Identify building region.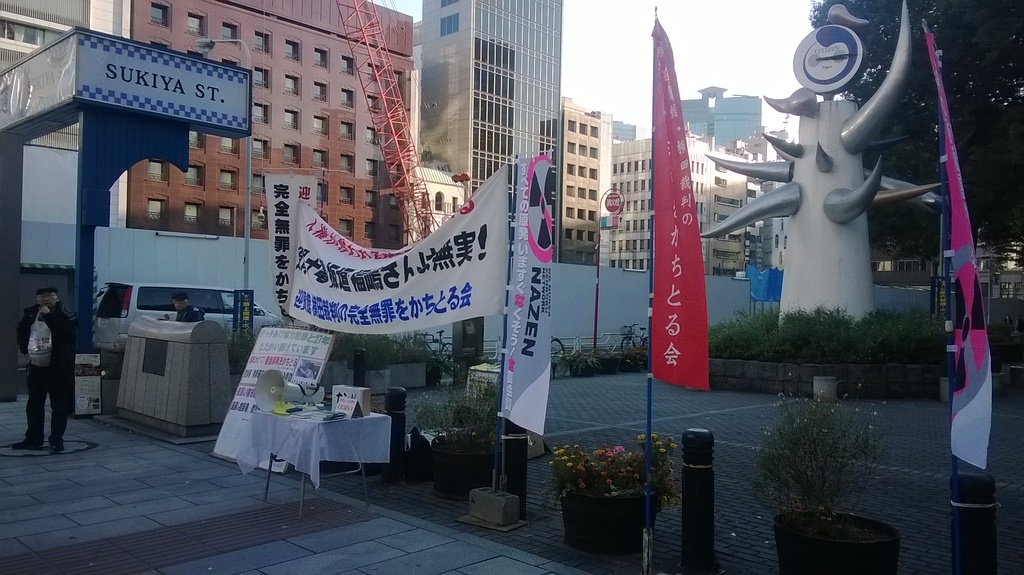
Region: [561, 97, 607, 265].
